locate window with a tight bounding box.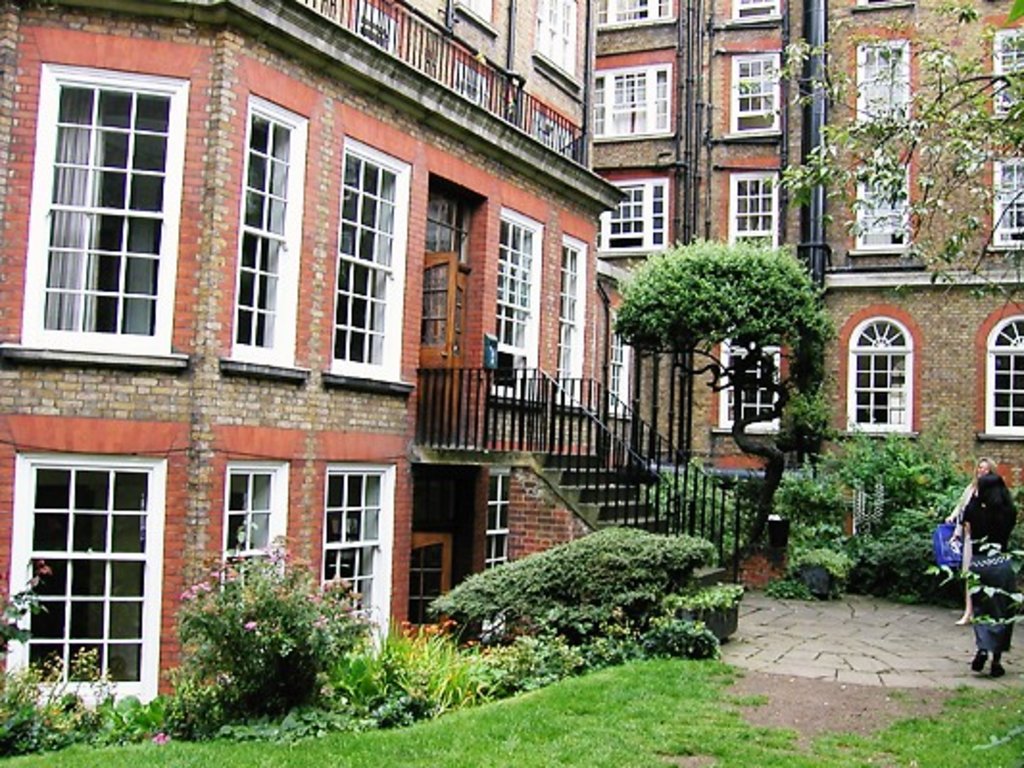
Rect(526, 0, 574, 92).
